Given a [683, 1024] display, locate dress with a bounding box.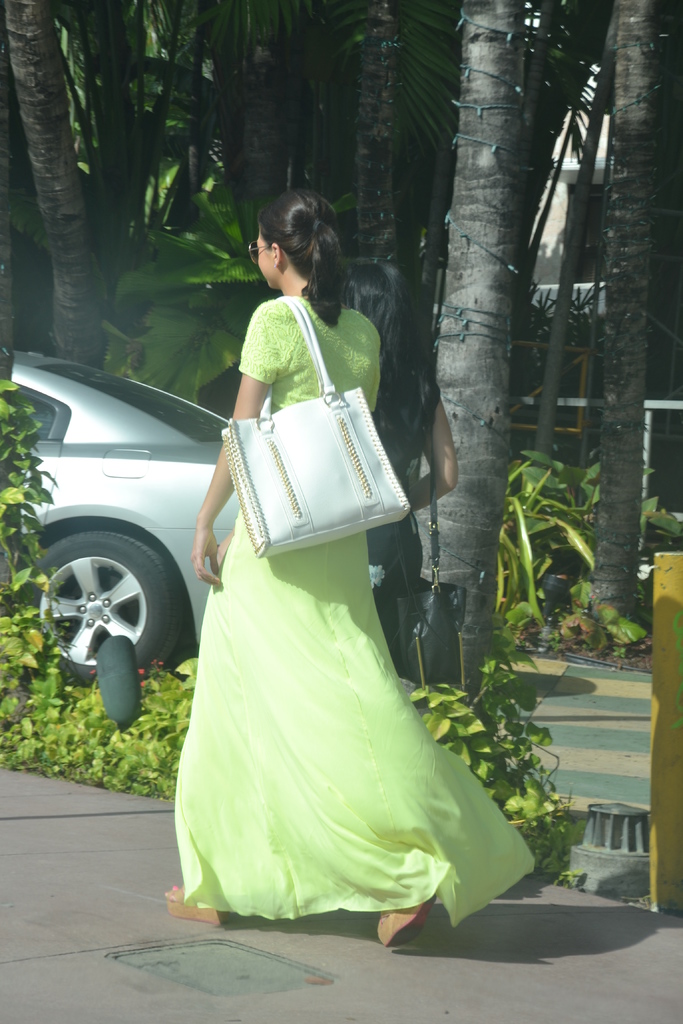
Located: <box>176,296,532,931</box>.
